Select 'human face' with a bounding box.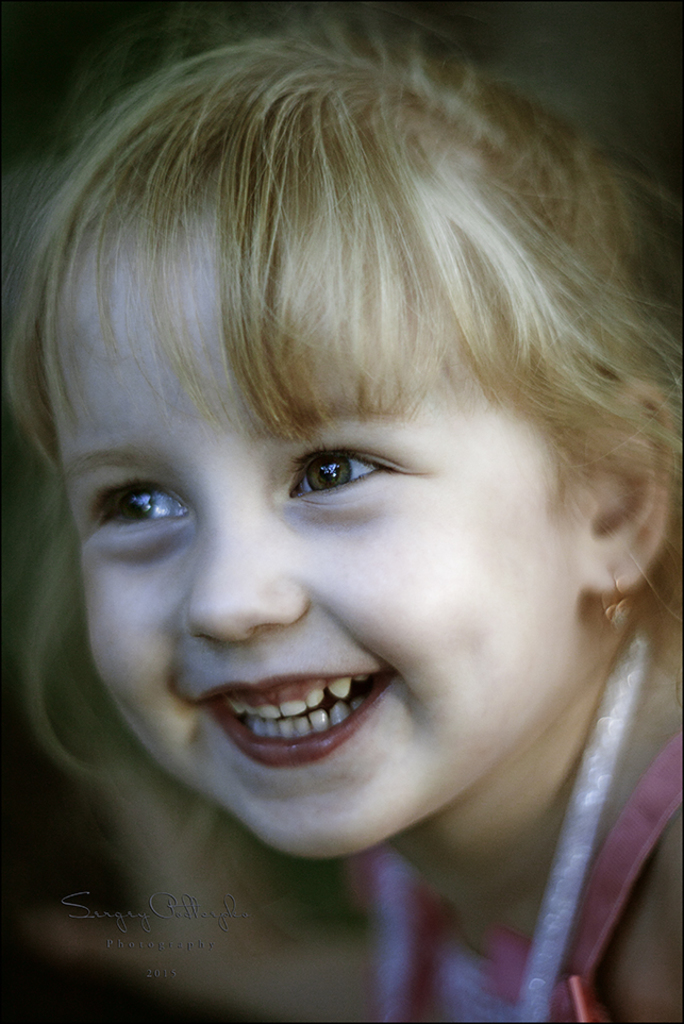
37 226 582 867.
